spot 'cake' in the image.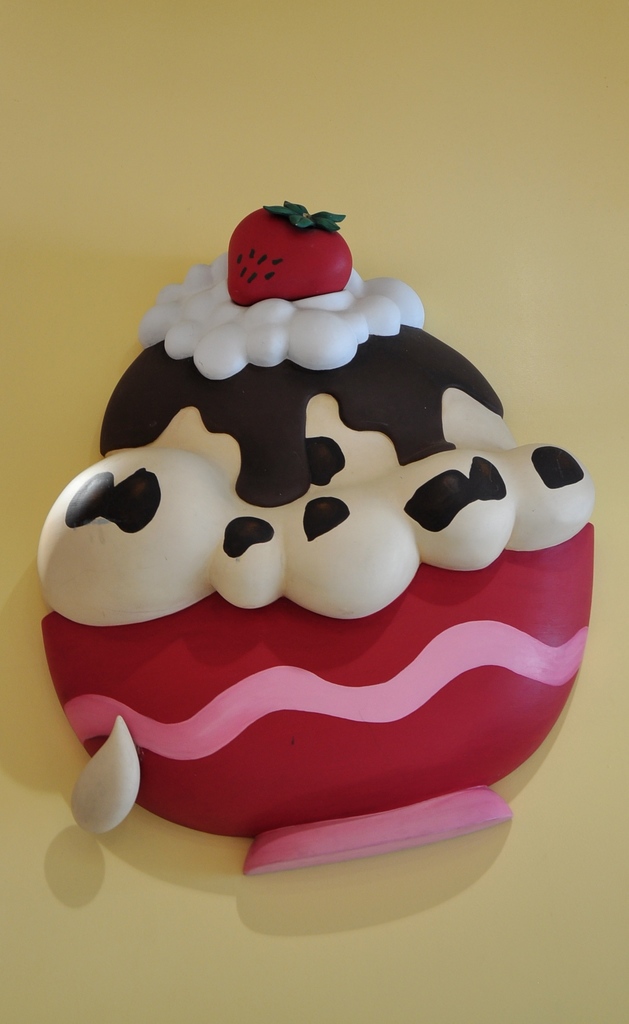
'cake' found at <region>31, 204, 594, 874</region>.
